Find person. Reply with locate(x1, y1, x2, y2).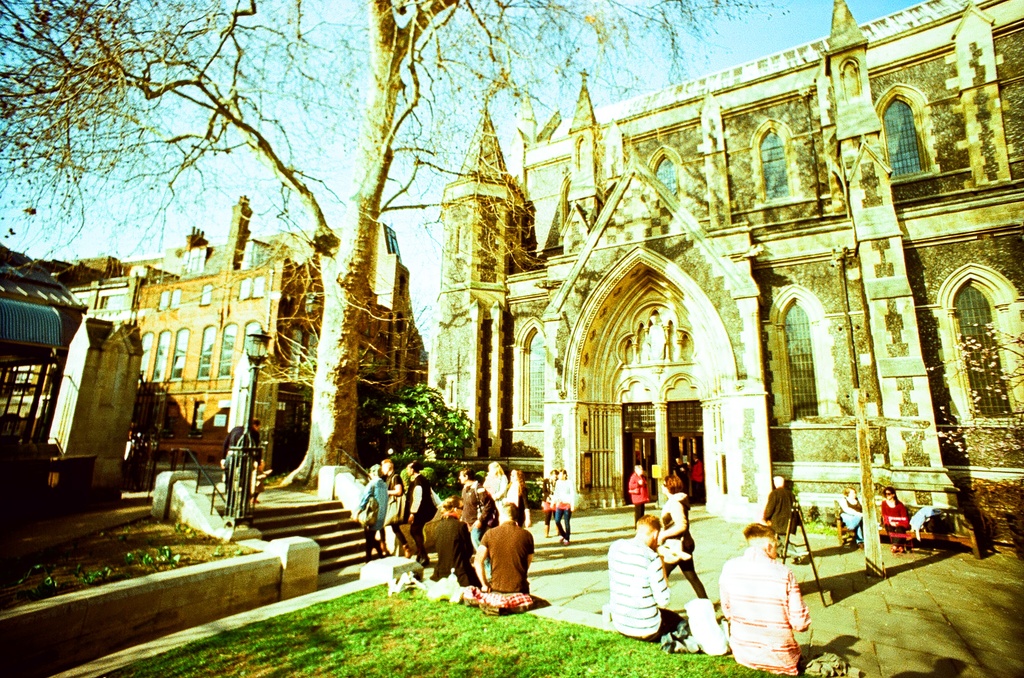
locate(481, 498, 539, 612).
